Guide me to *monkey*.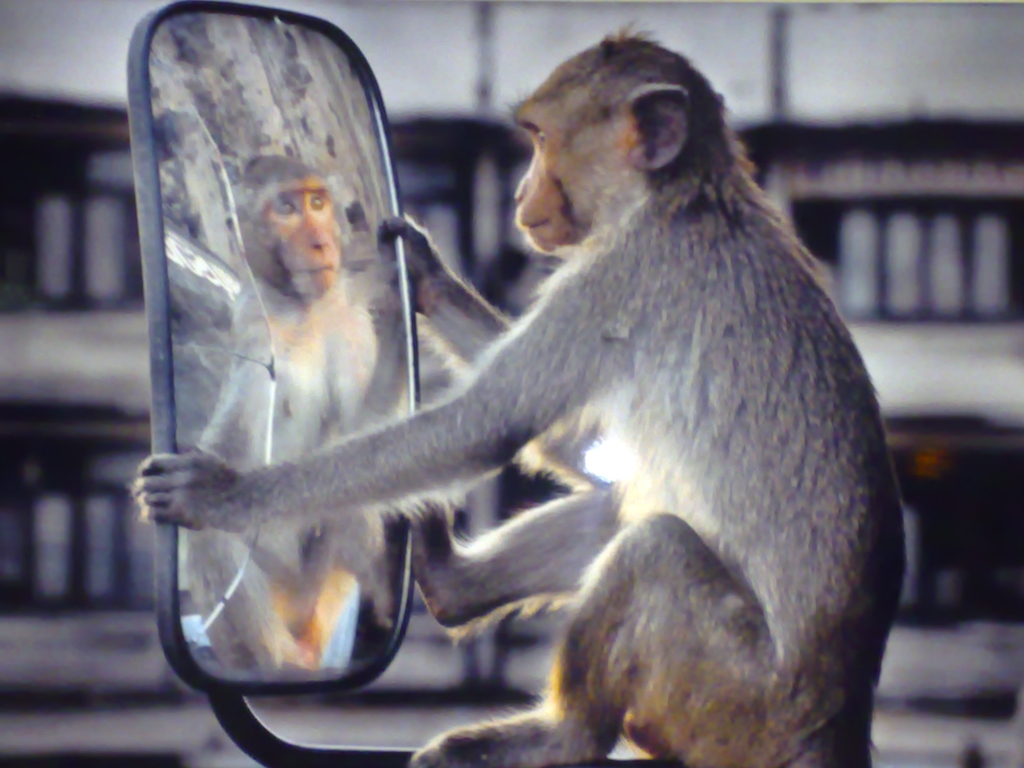
Guidance: rect(225, 41, 916, 767).
